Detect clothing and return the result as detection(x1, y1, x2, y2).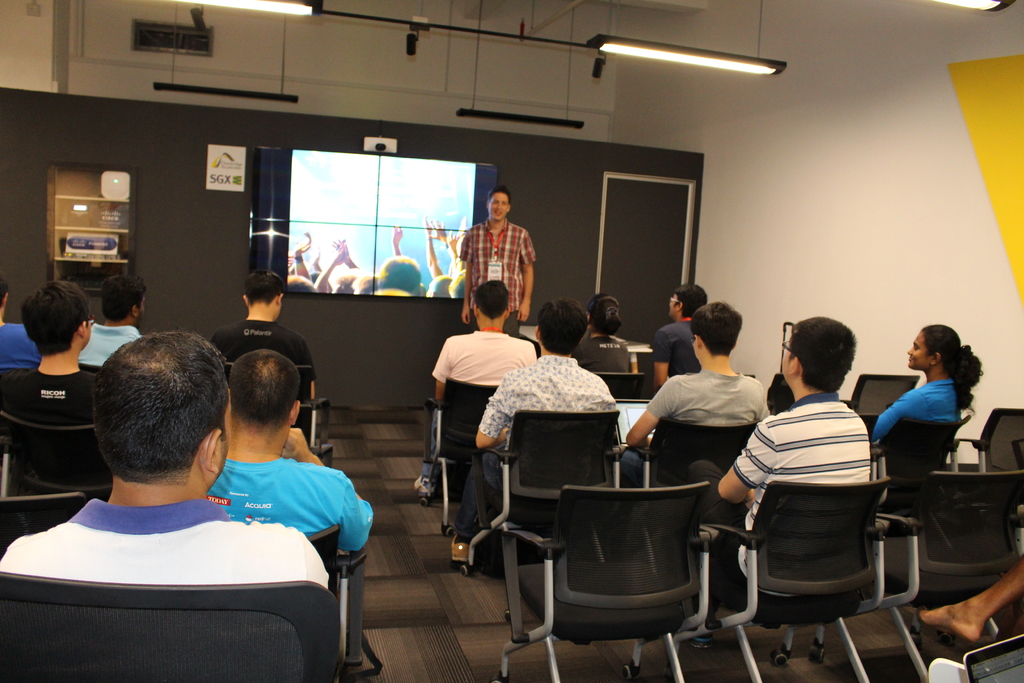
detection(734, 390, 874, 603).
